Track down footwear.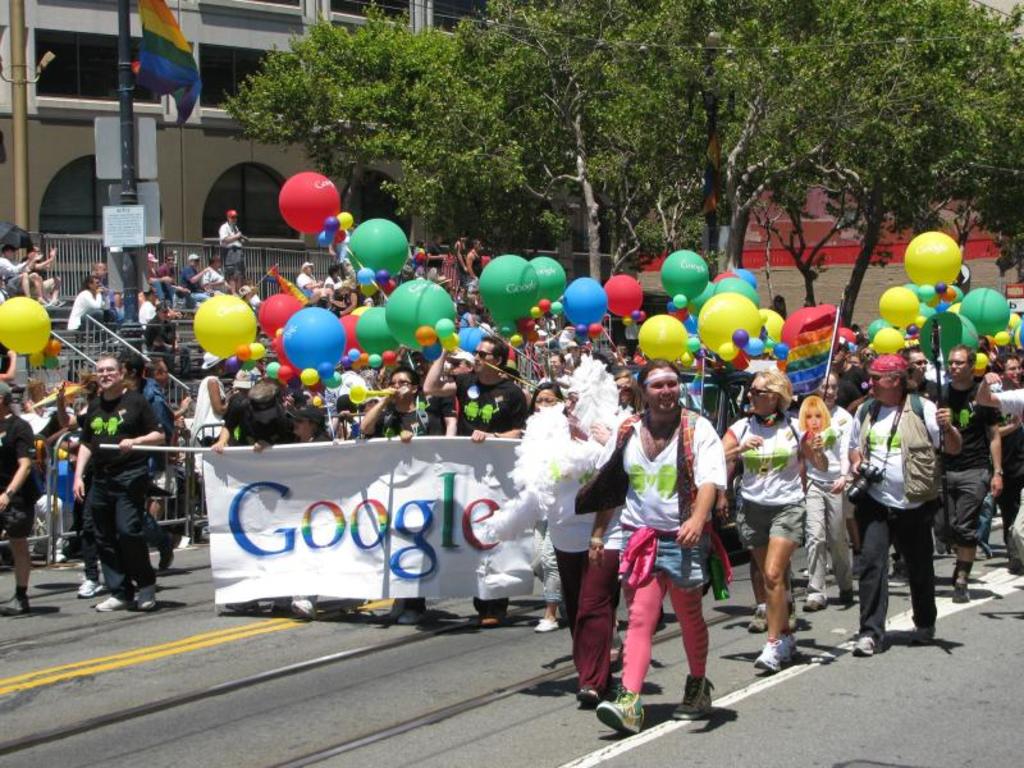
Tracked to left=140, top=586, right=156, bottom=609.
